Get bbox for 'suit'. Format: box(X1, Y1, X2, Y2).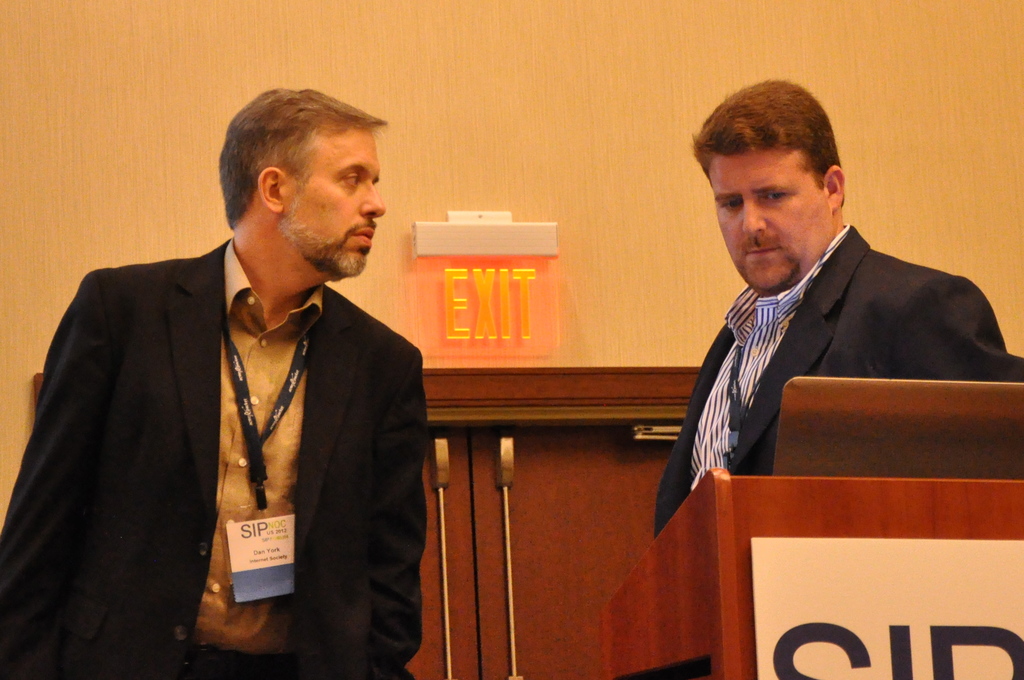
box(12, 117, 447, 657).
